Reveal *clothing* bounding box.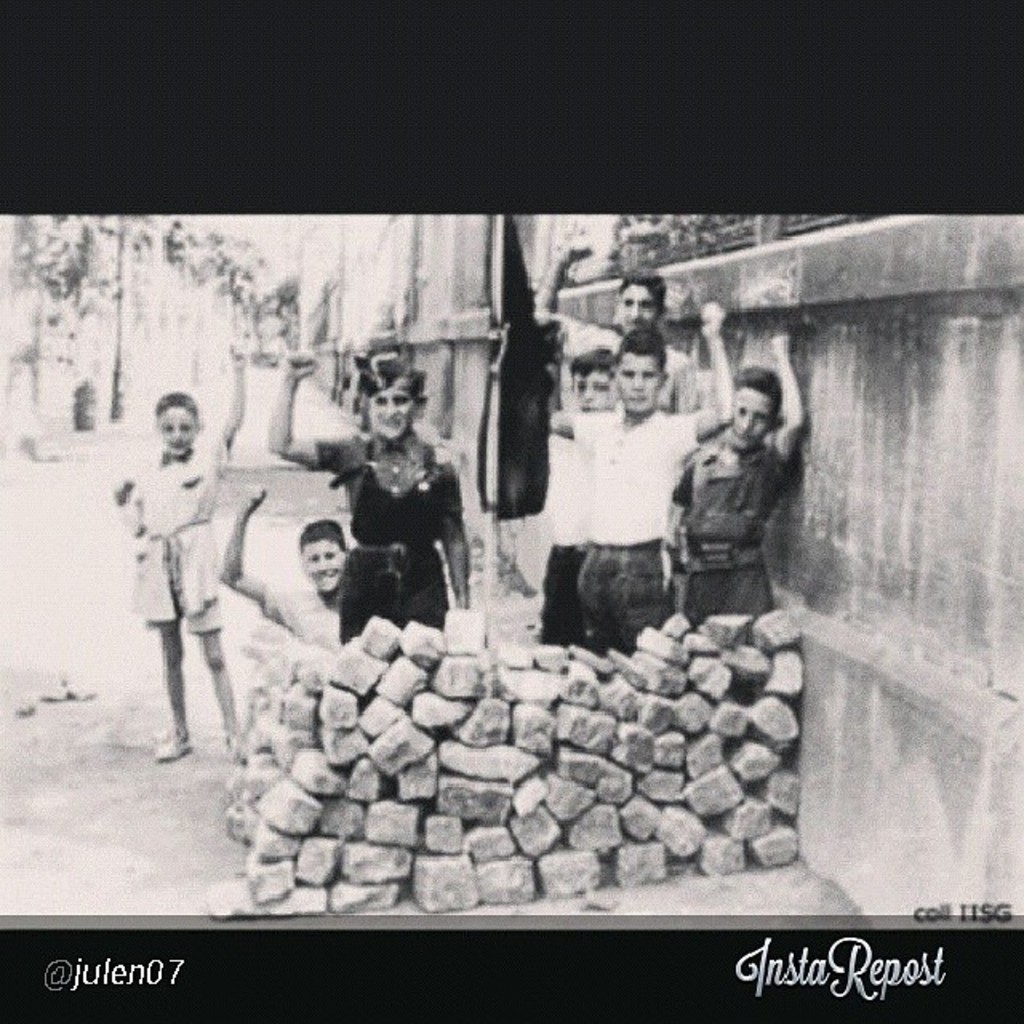
Revealed: 338:389:467:626.
